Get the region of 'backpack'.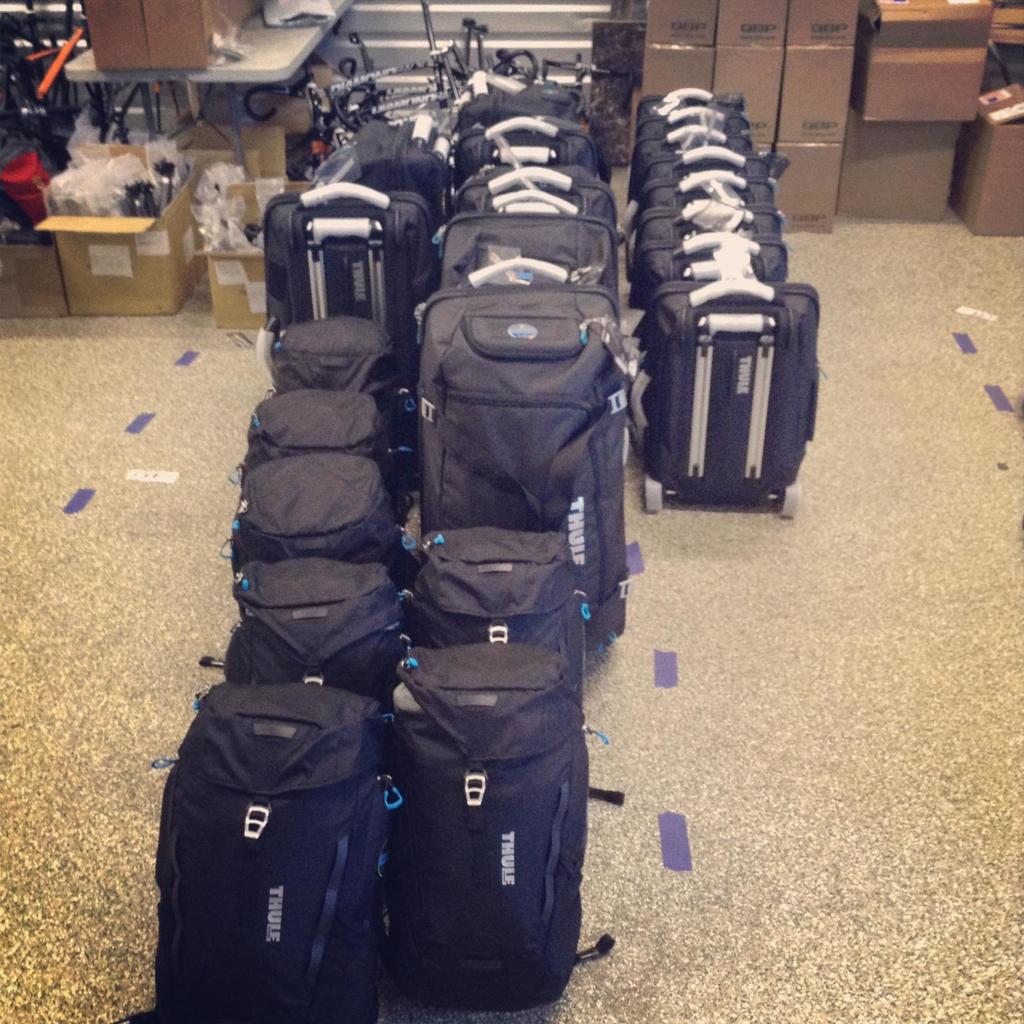
pyautogui.locateOnScreen(453, 108, 590, 167).
